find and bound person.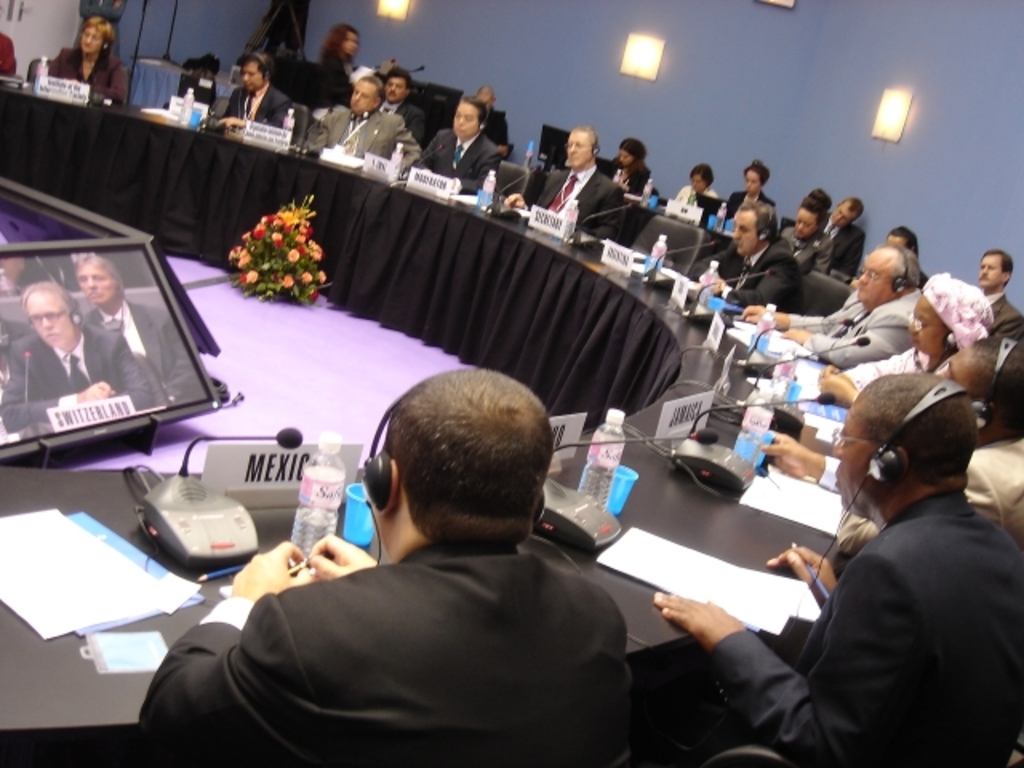
Bound: (46, 14, 125, 107).
